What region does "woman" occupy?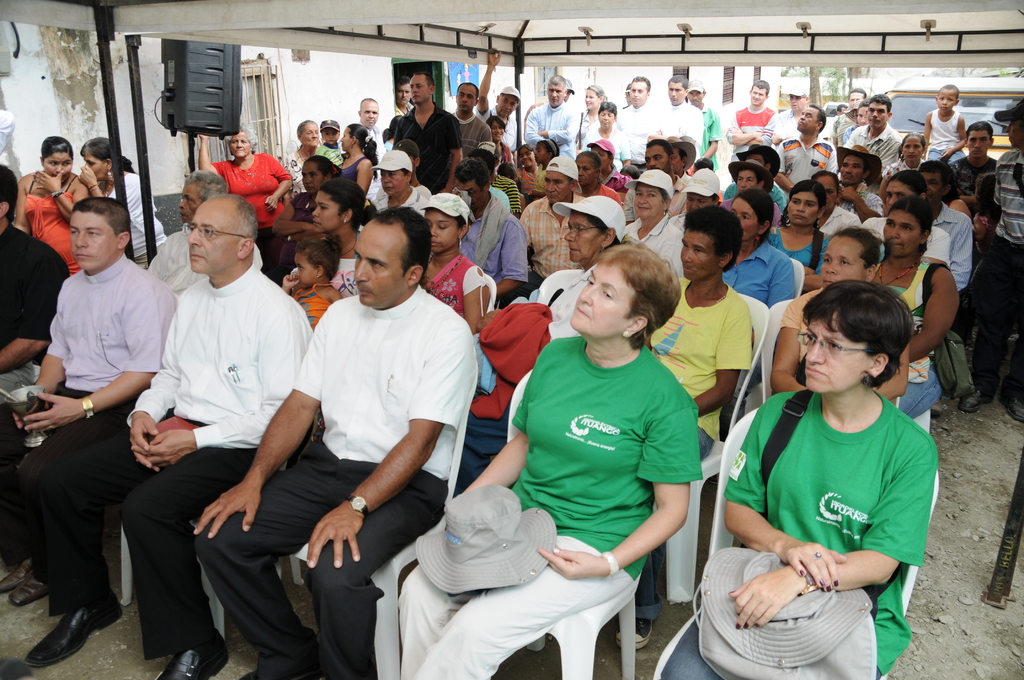
BBox(287, 178, 379, 304).
